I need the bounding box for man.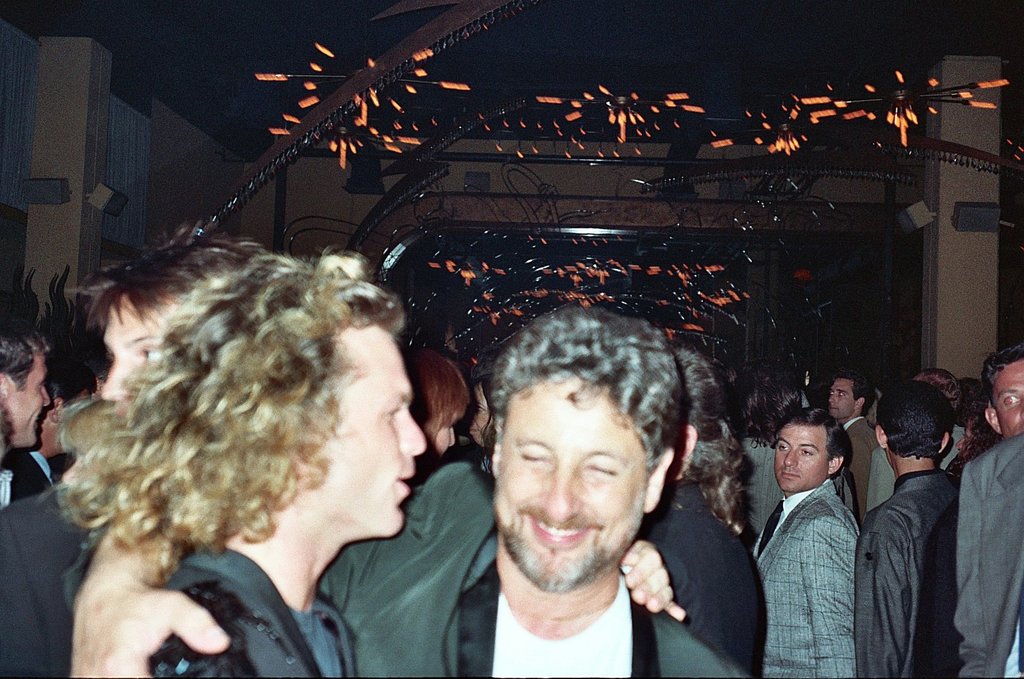
Here it is: <region>911, 347, 1023, 678</region>.
